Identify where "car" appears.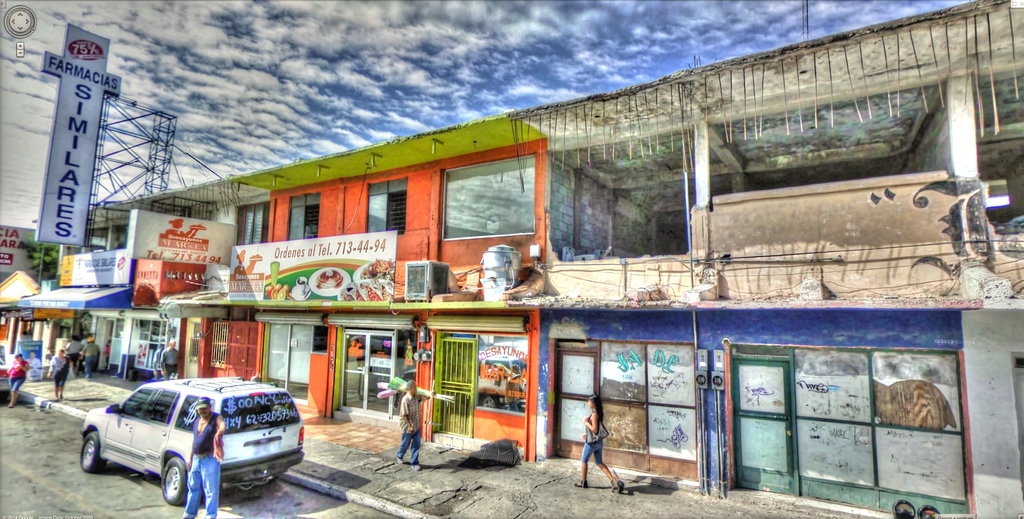
Appears at <region>72, 373, 303, 502</region>.
